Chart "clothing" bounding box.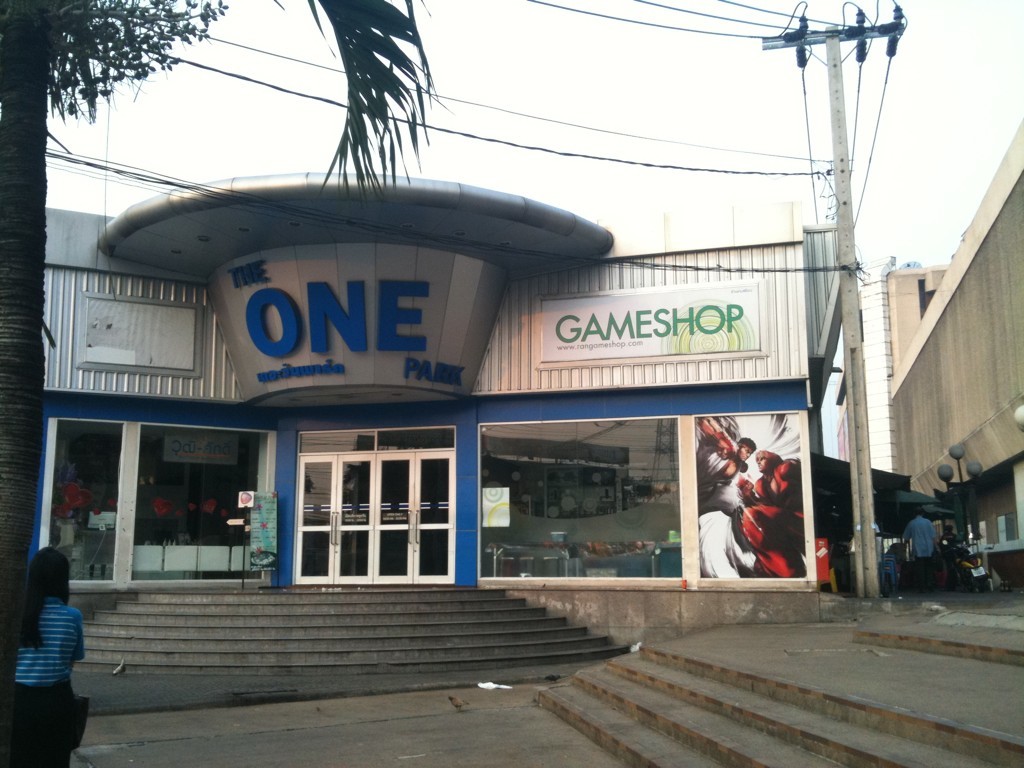
Charted: 736/457/806/578.
